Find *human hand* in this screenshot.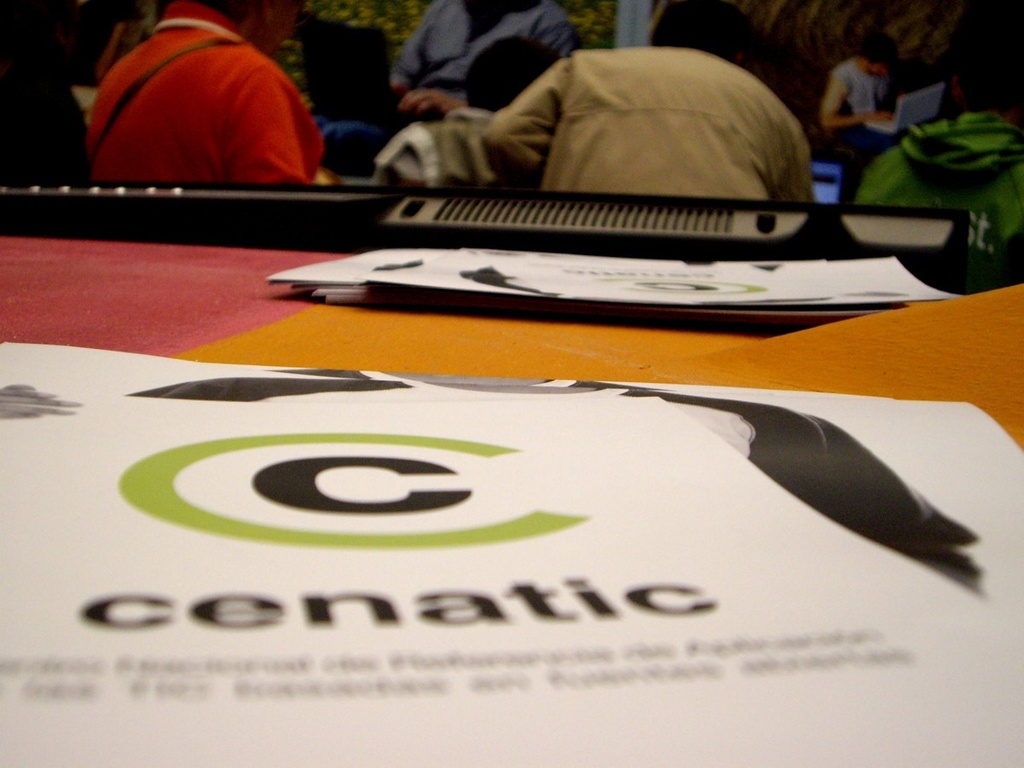
The bounding box for *human hand* is detection(402, 90, 465, 115).
